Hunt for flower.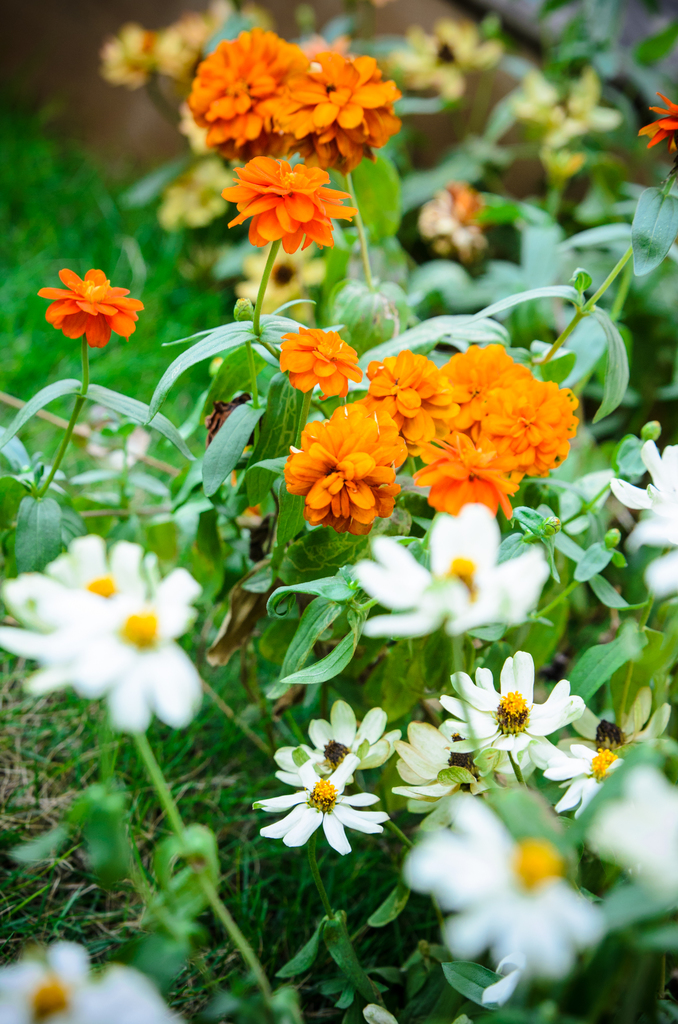
Hunted down at Rect(281, 326, 363, 399).
